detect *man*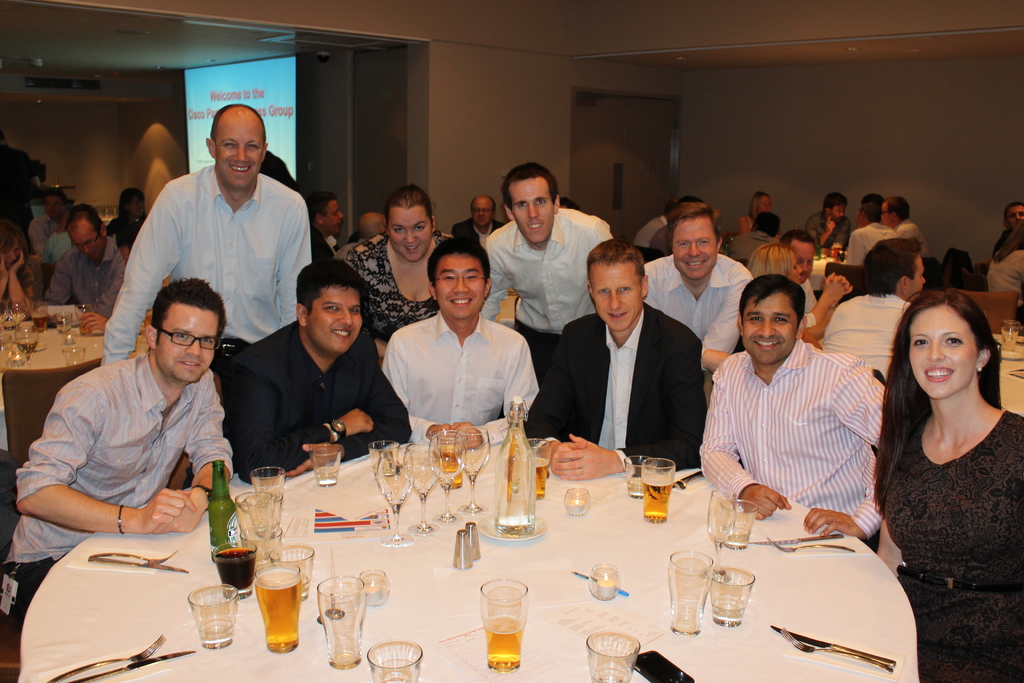
locate(724, 211, 780, 268)
